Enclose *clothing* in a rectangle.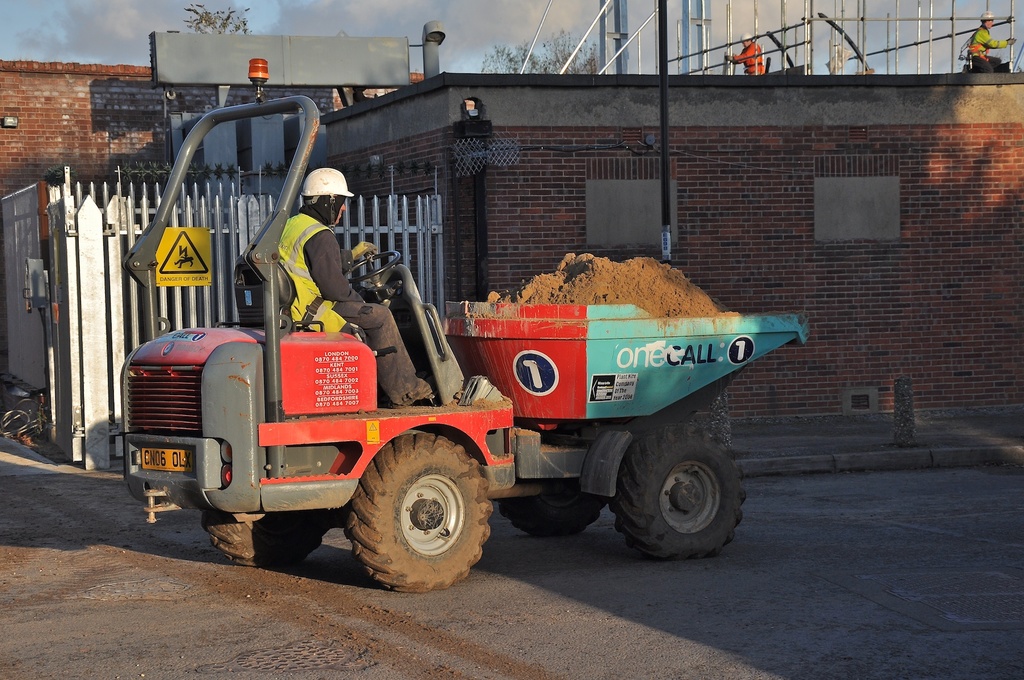
bbox(276, 205, 437, 411).
